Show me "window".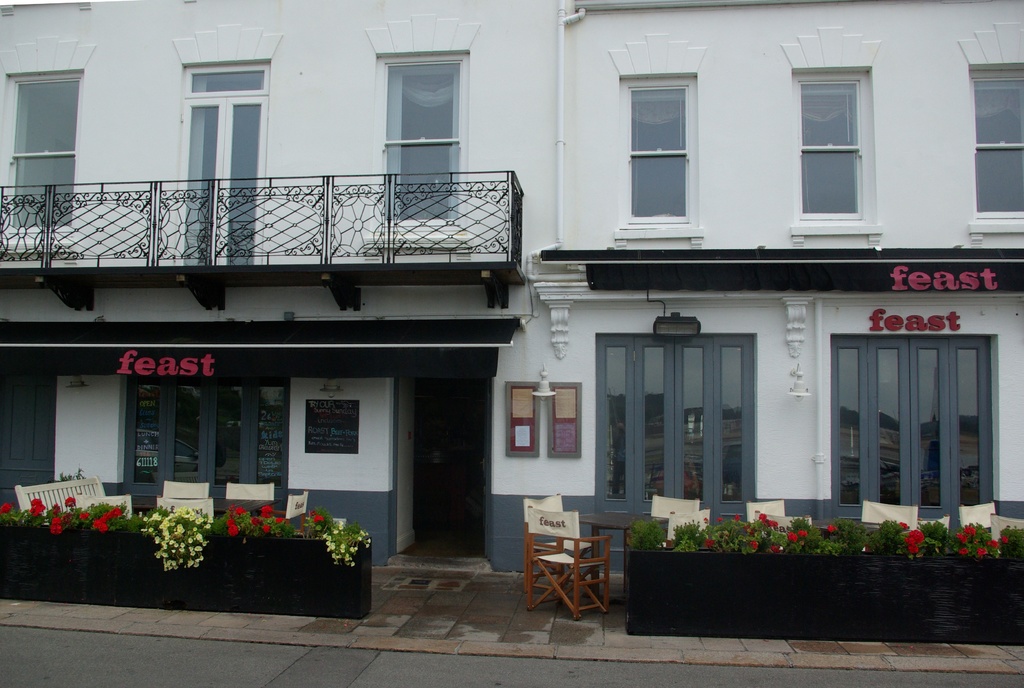
"window" is here: {"x1": 831, "y1": 336, "x2": 993, "y2": 514}.
